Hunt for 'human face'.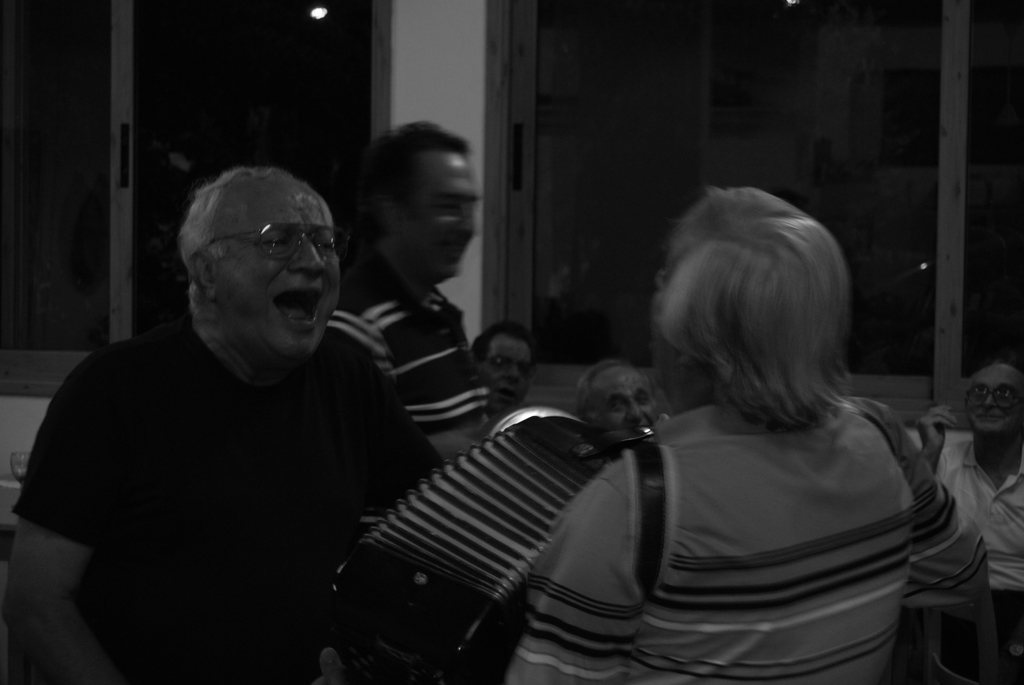
Hunted down at x1=595, y1=374, x2=660, y2=431.
